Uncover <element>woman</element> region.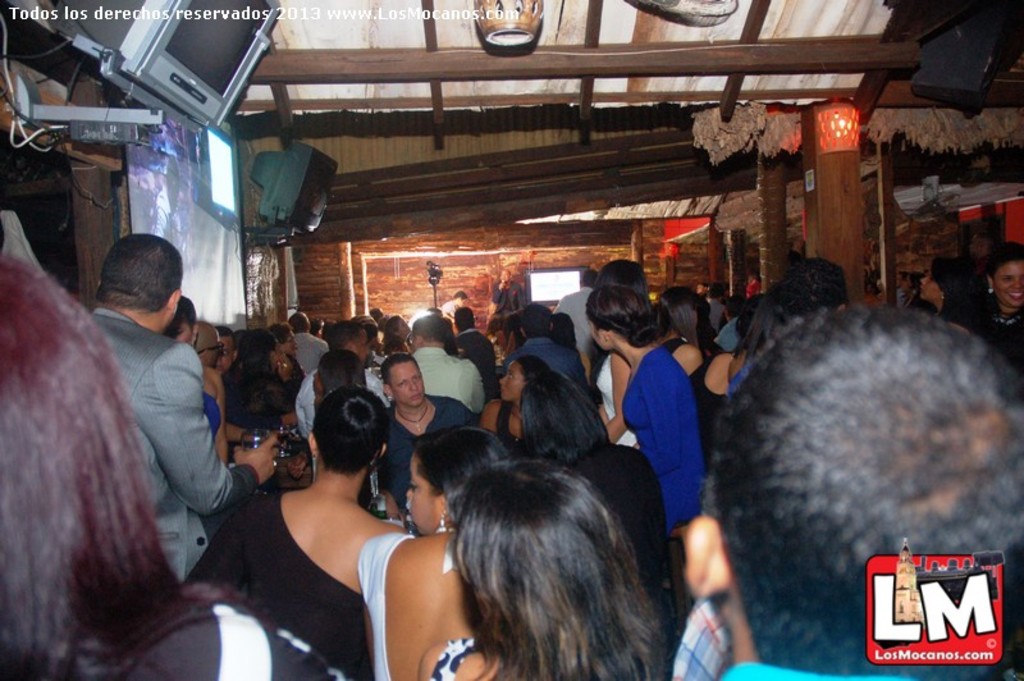
Uncovered: box(980, 243, 1021, 362).
